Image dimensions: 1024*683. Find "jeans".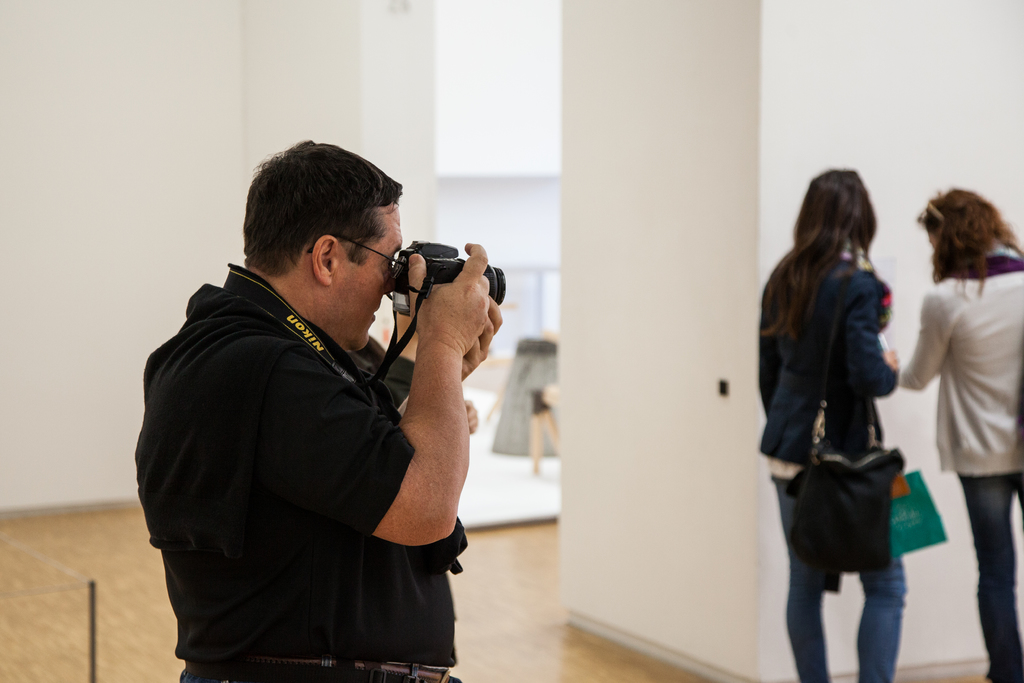
{"x1": 960, "y1": 475, "x2": 1023, "y2": 682}.
